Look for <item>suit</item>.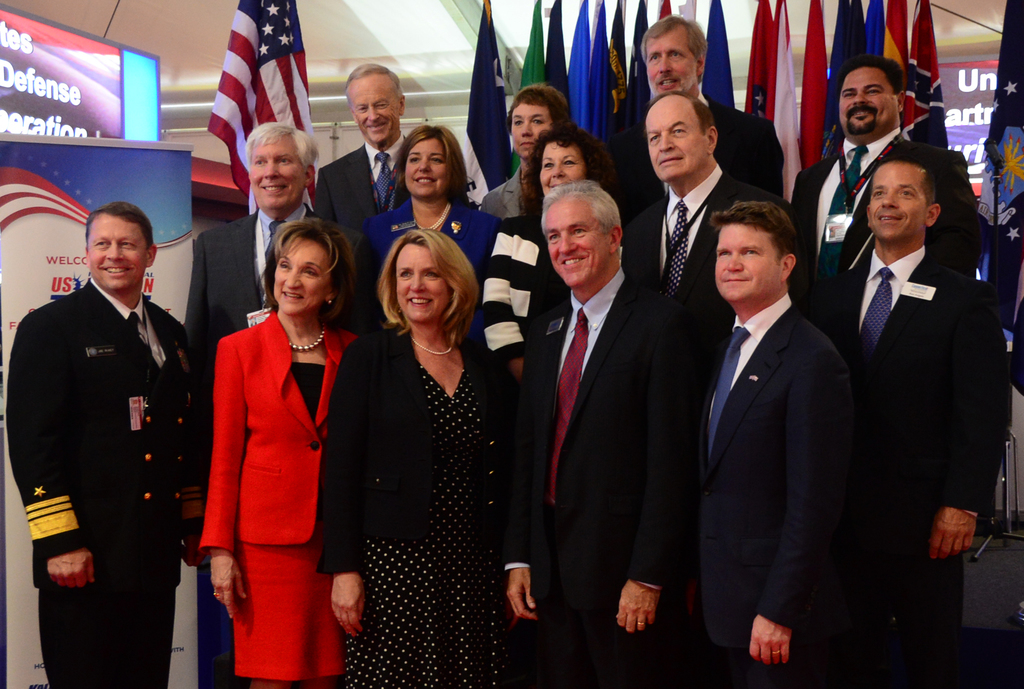
Found: <box>351,199,505,350</box>.
